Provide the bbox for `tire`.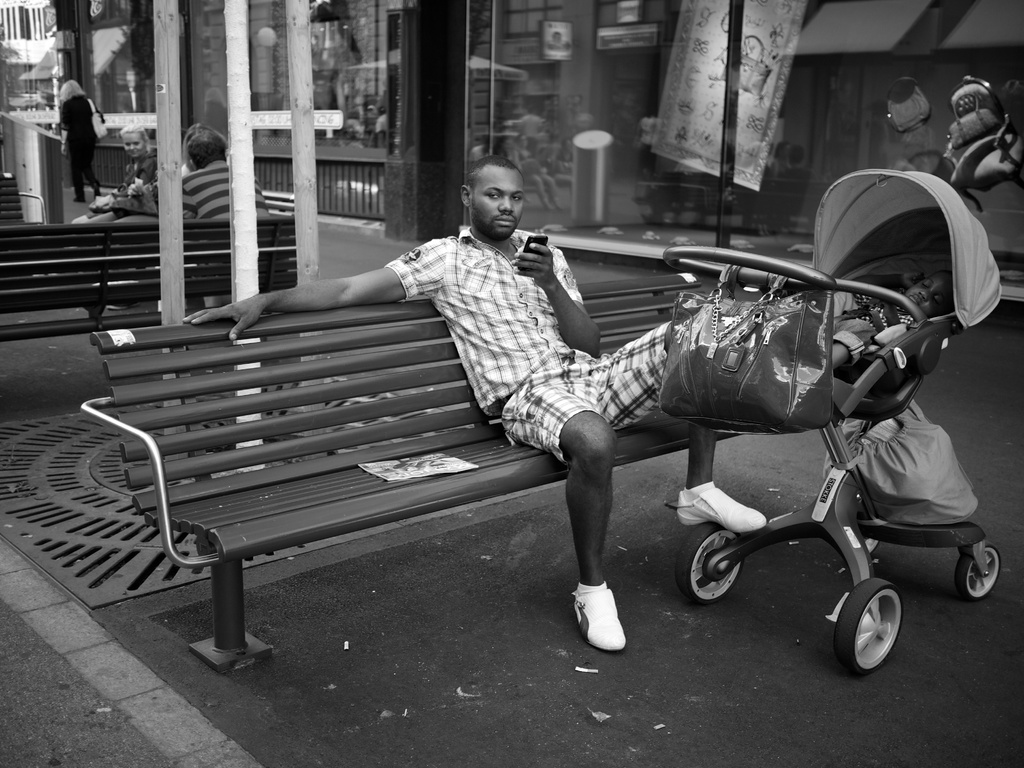
676, 519, 742, 600.
